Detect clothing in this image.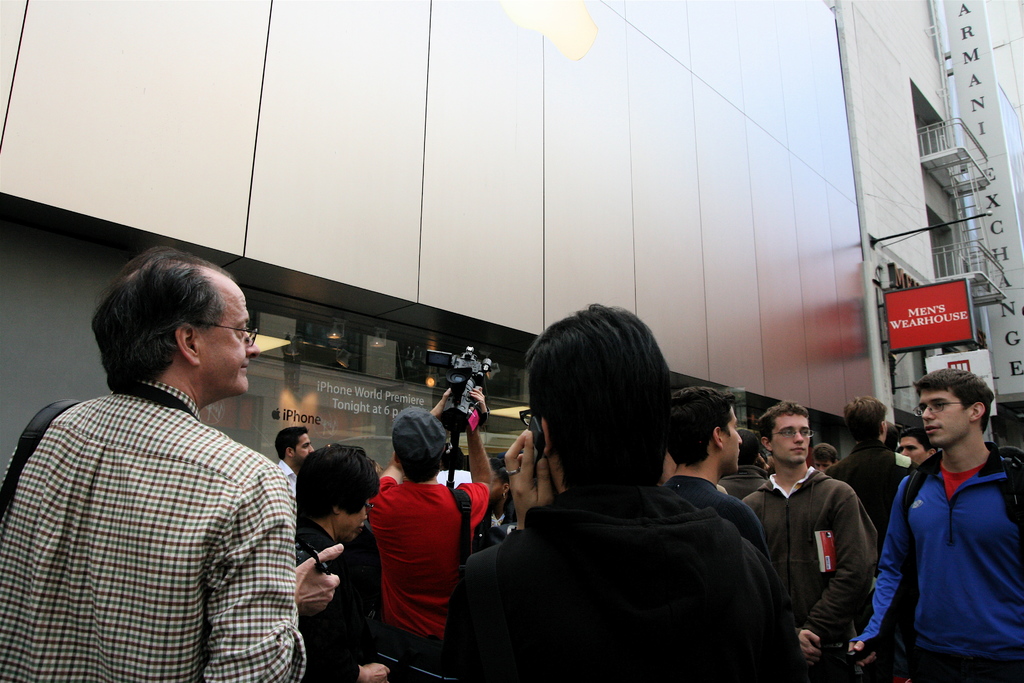
Detection: 0,384,308,682.
